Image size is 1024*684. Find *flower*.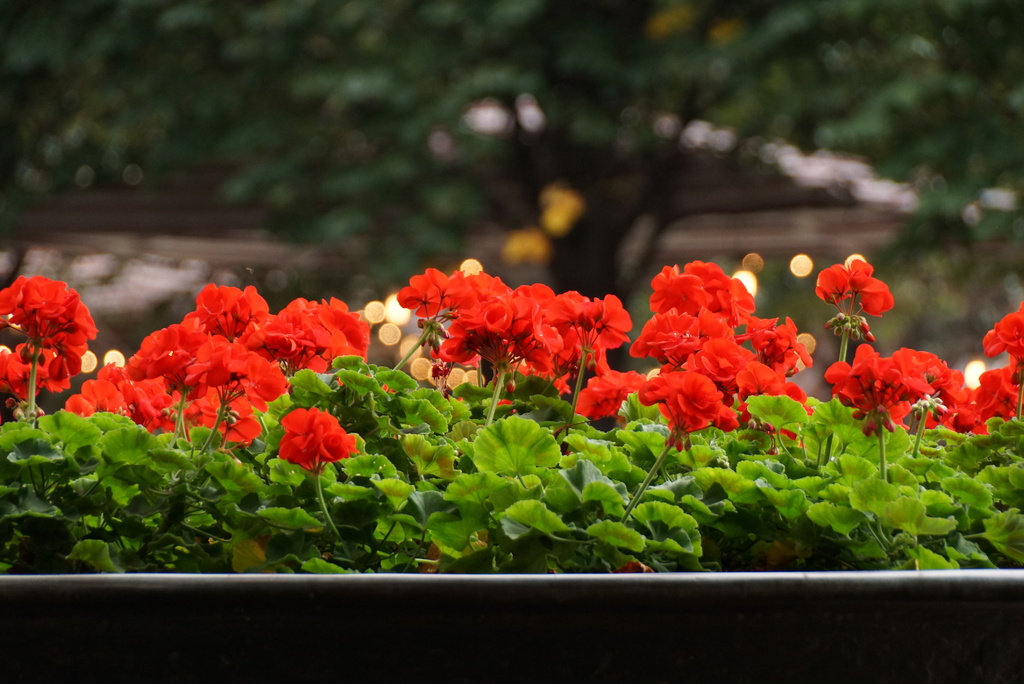
locate(65, 360, 178, 431).
